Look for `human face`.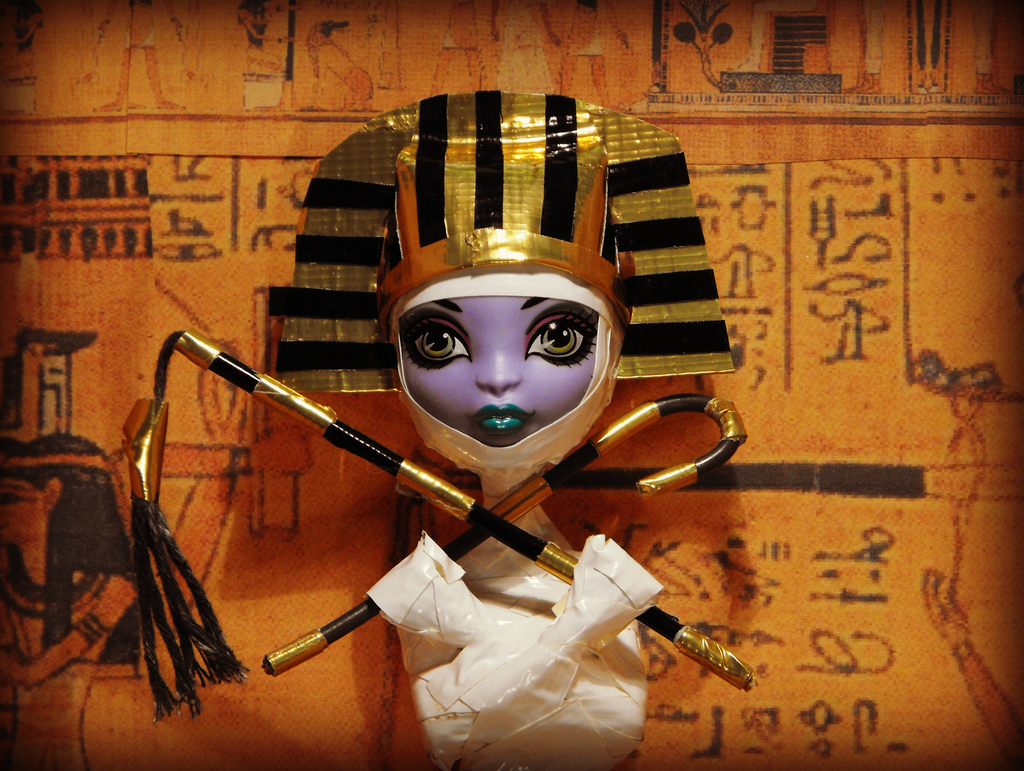
Found: locate(401, 294, 599, 445).
